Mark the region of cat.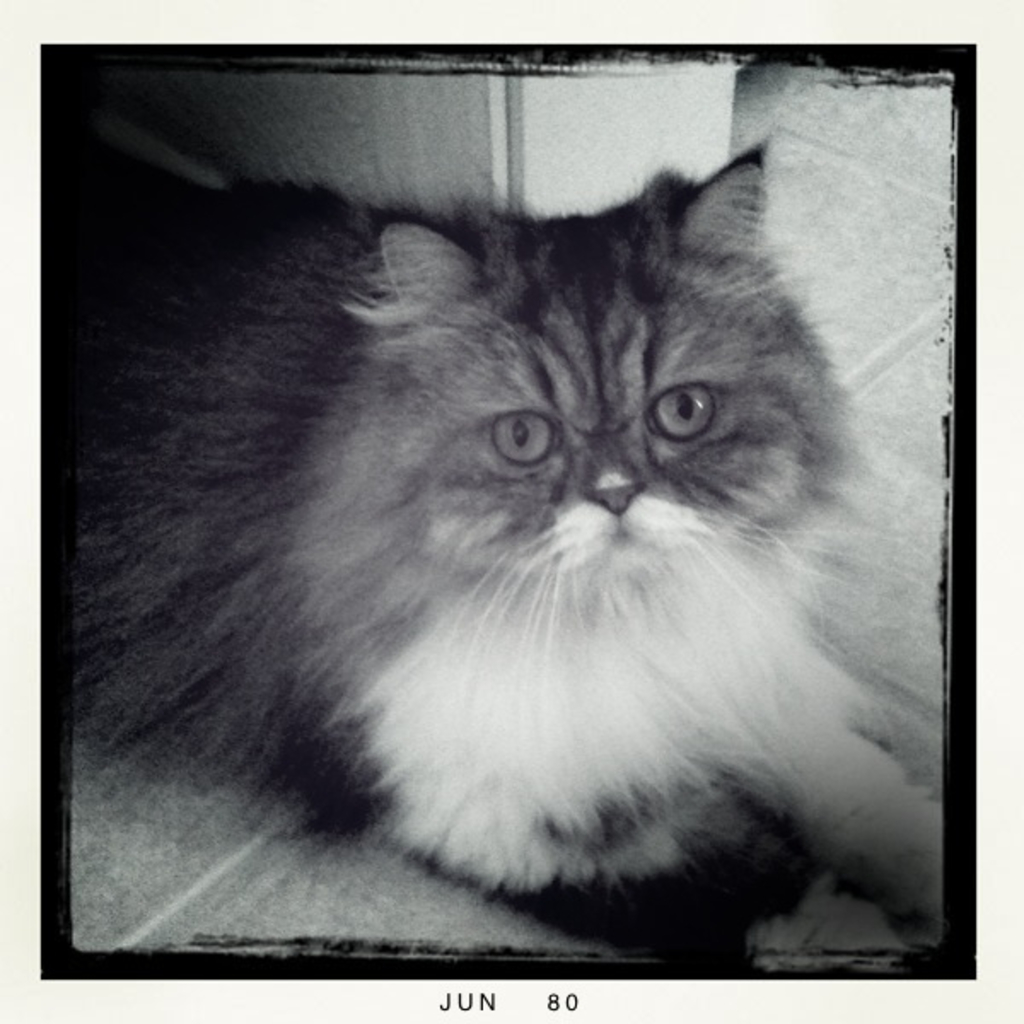
Region: [left=41, top=104, right=910, bottom=951].
